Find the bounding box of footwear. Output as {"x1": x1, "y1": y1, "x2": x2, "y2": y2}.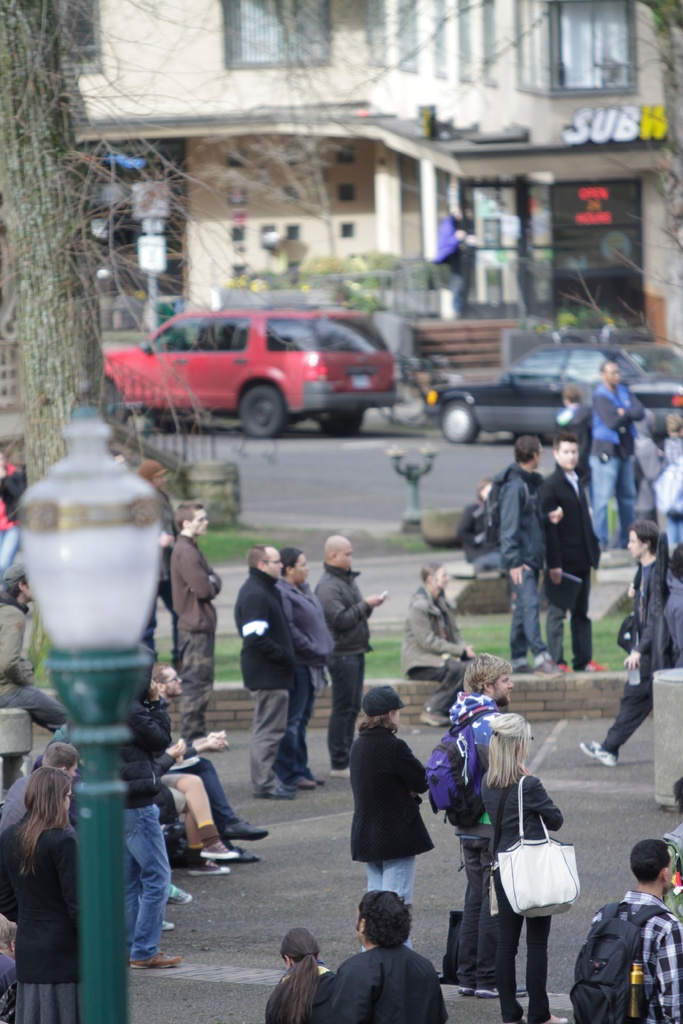
{"x1": 577, "y1": 738, "x2": 620, "y2": 767}.
